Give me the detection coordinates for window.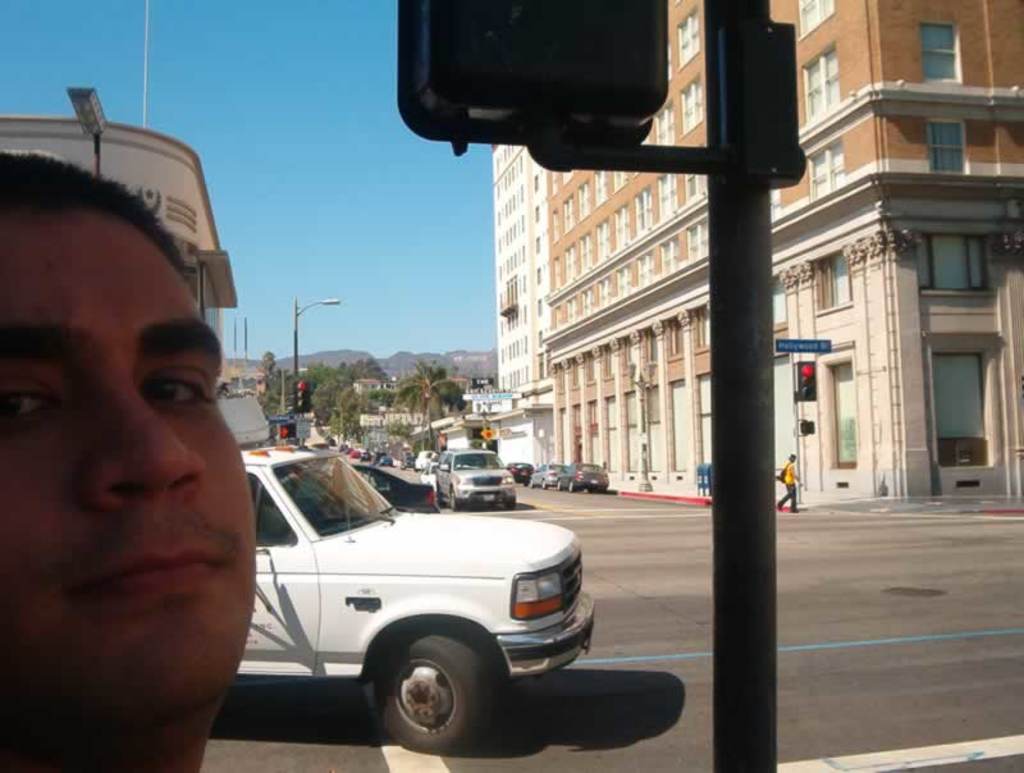
BBox(920, 19, 964, 81).
